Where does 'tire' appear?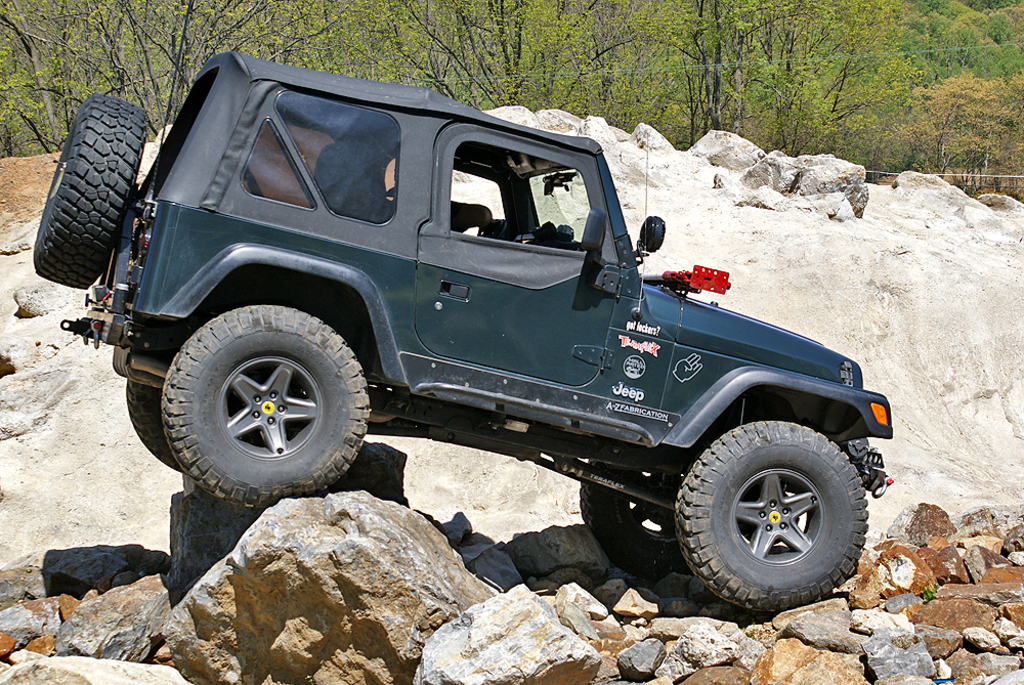
Appears at 584 460 693 581.
